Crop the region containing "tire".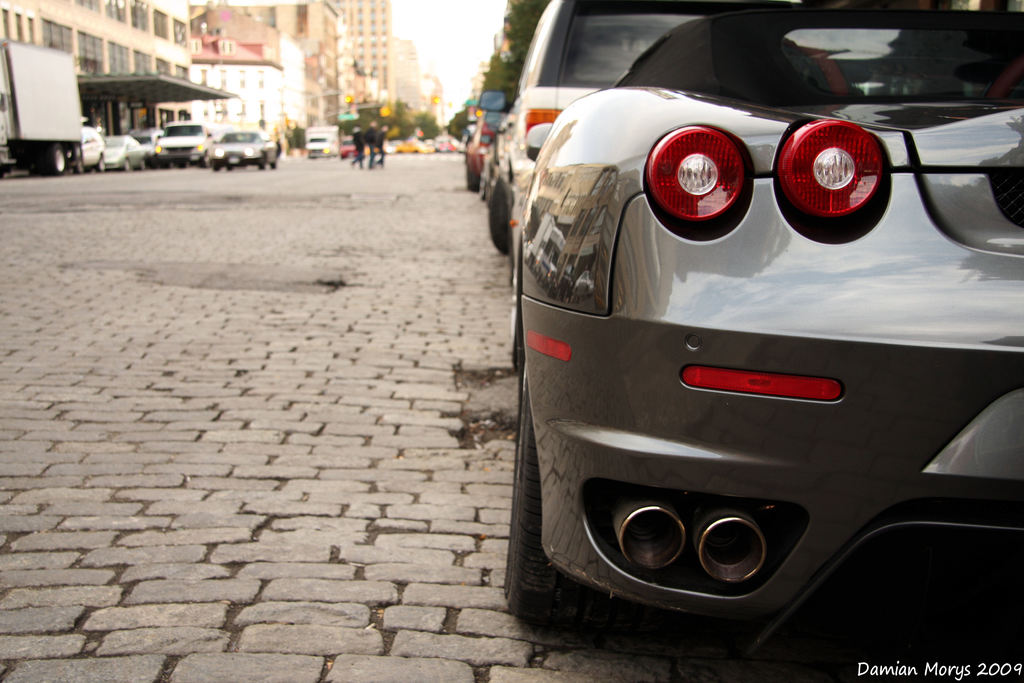
Crop region: locate(72, 148, 88, 173).
